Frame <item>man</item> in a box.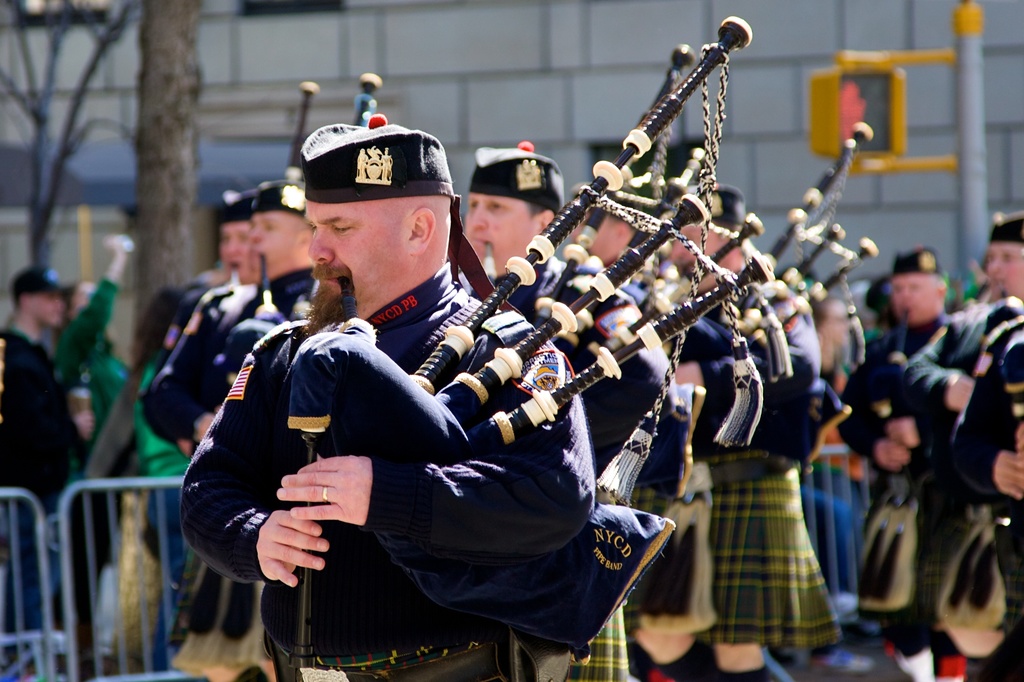
l=461, t=129, r=687, b=677.
